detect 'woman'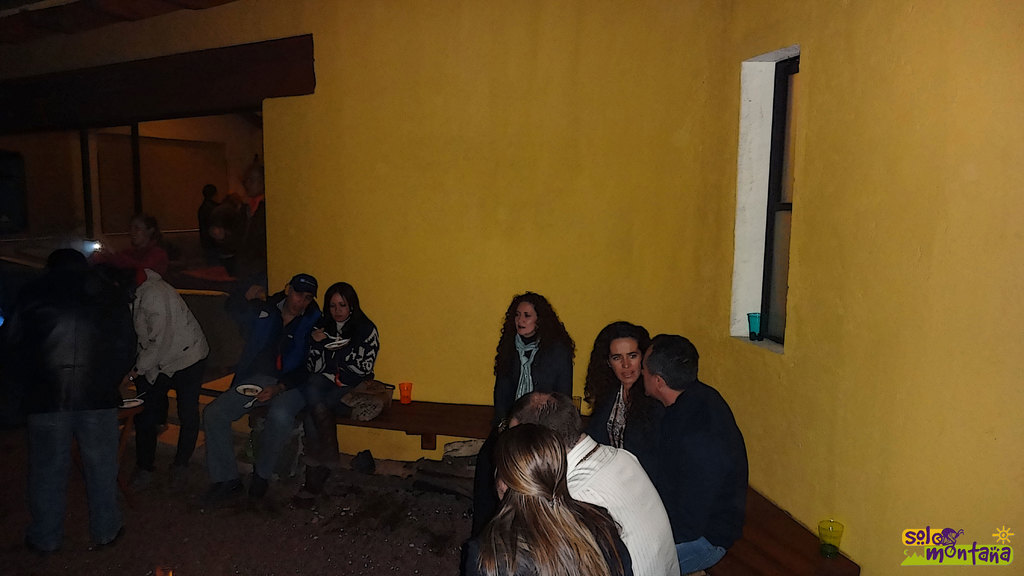
[304,281,388,511]
